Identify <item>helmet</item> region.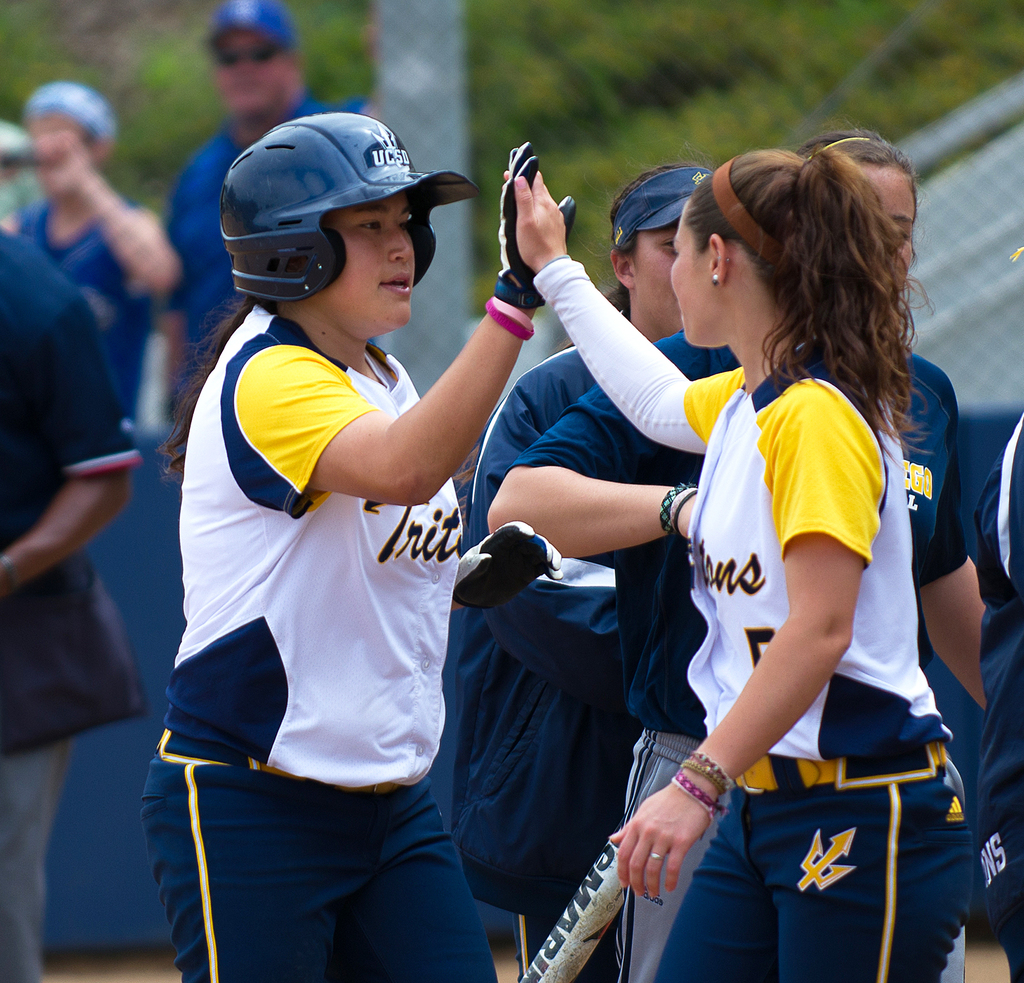
Region: region(214, 104, 454, 332).
